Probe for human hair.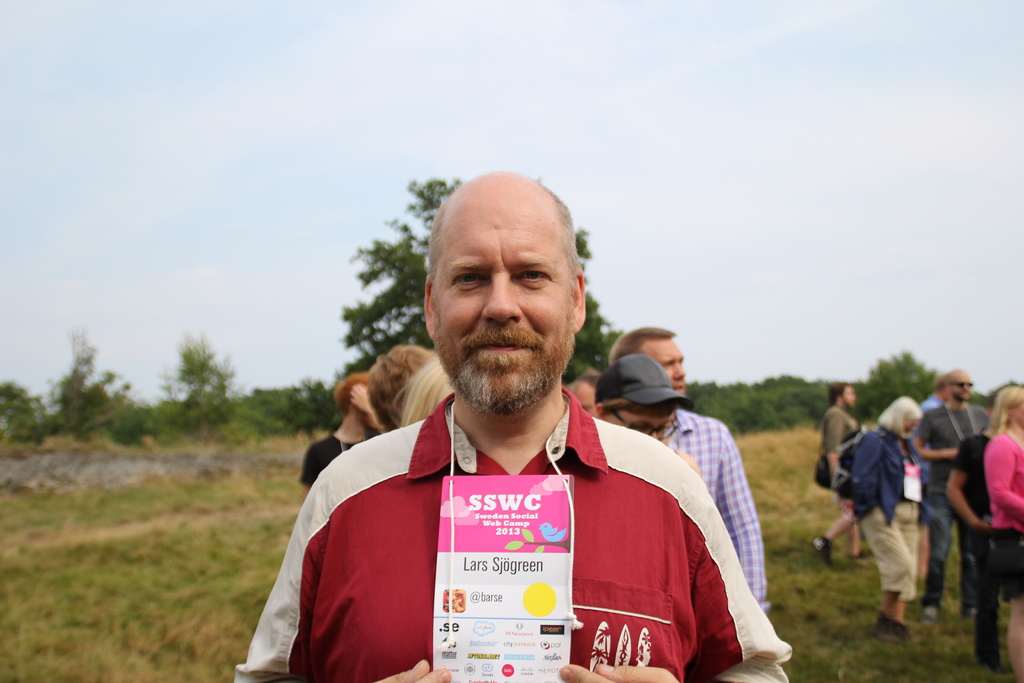
Probe result: crop(430, 178, 584, 273).
